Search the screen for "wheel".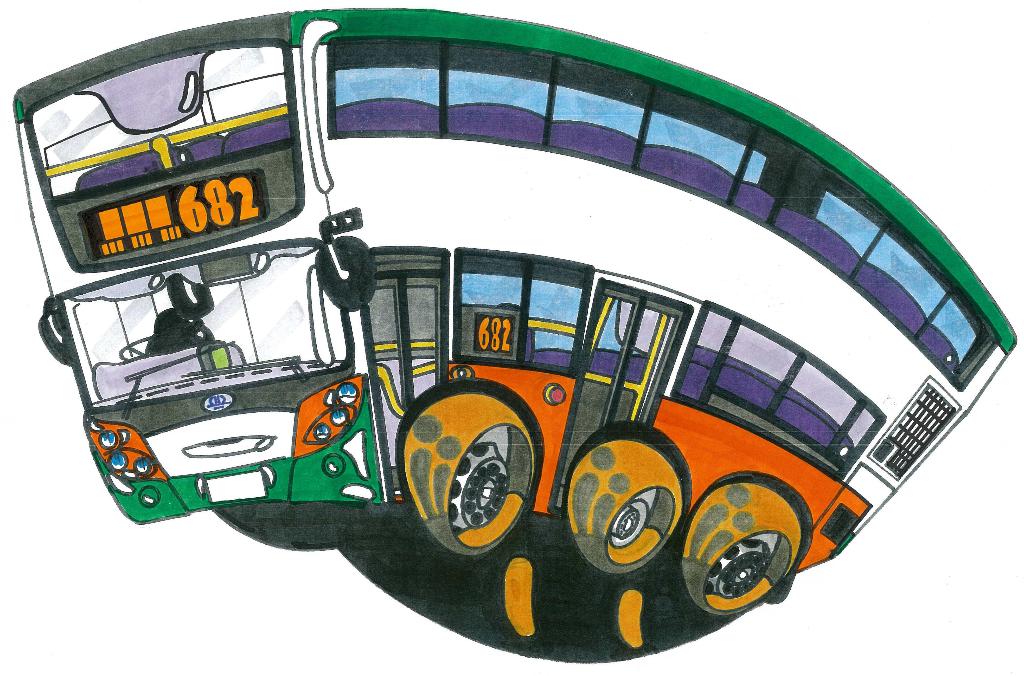
Found at region(679, 483, 801, 617).
